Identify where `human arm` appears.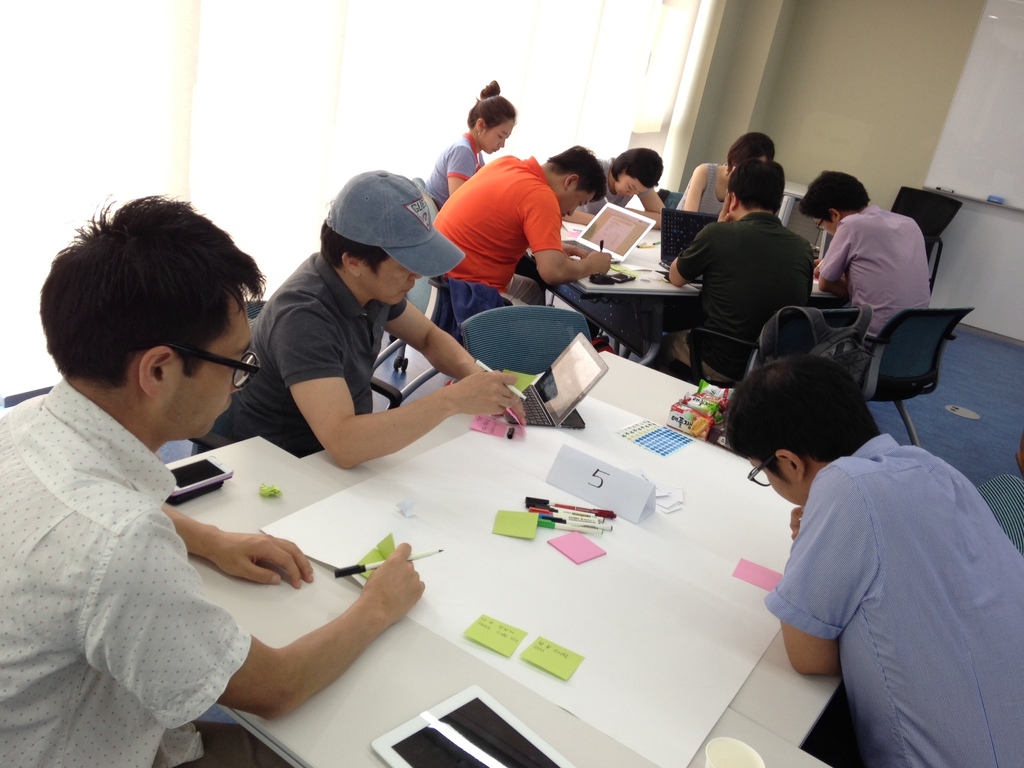
Appears at l=169, t=511, r=313, b=595.
